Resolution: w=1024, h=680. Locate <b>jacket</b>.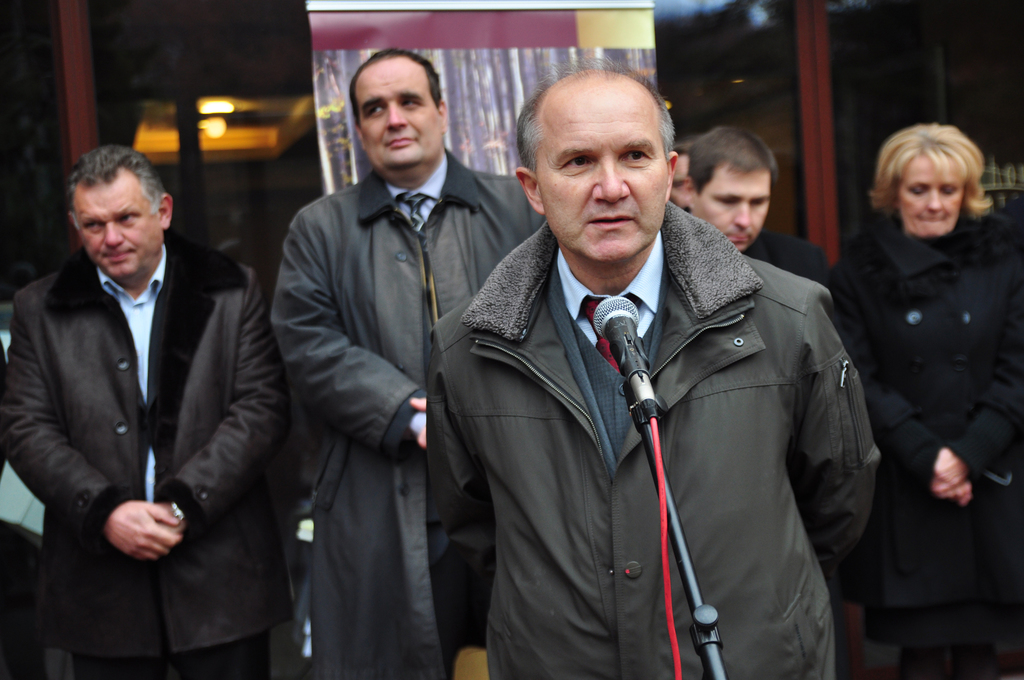
x1=422 y1=200 x2=881 y2=679.
